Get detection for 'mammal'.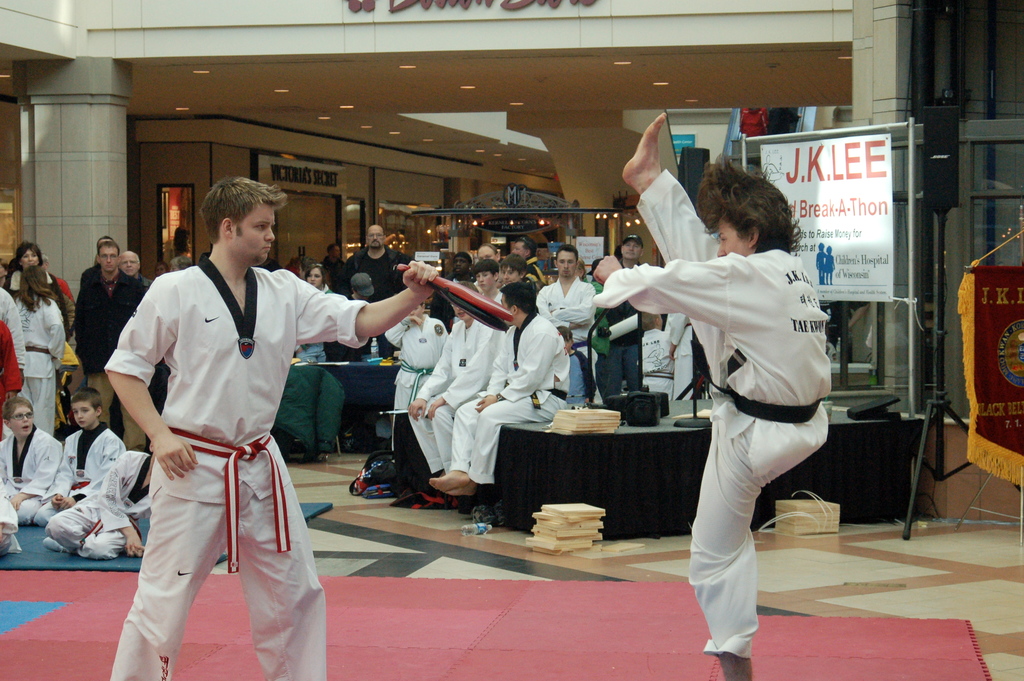
Detection: (586,109,833,680).
